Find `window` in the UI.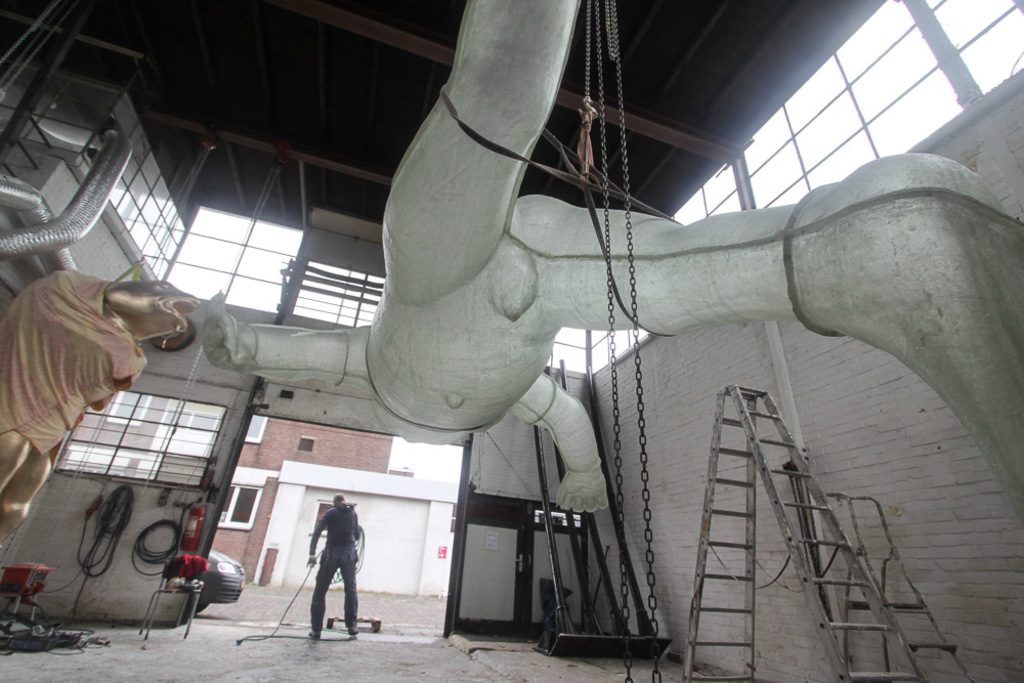
UI element at l=310, t=497, r=355, b=537.
